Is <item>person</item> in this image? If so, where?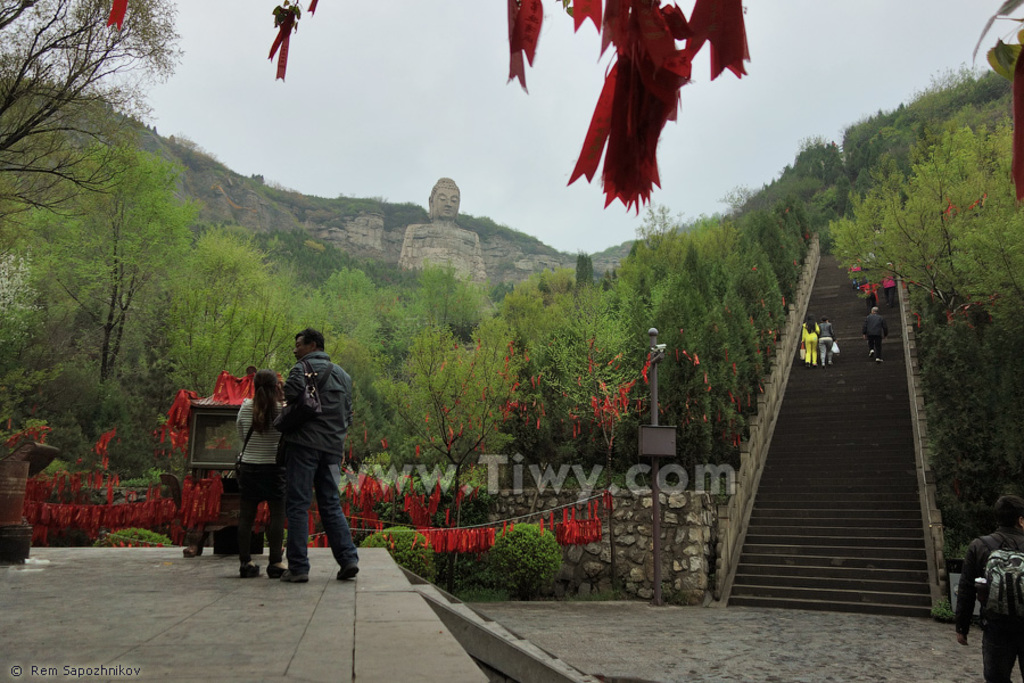
Yes, at <box>882,261,899,304</box>.
